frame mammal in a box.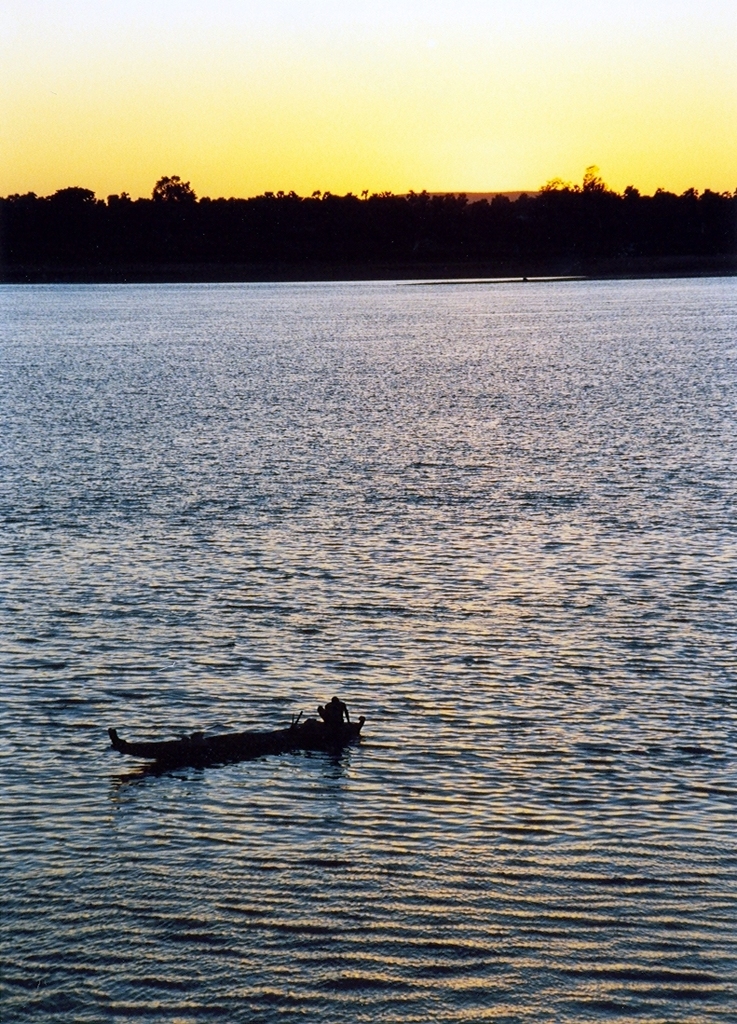
312,686,351,727.
